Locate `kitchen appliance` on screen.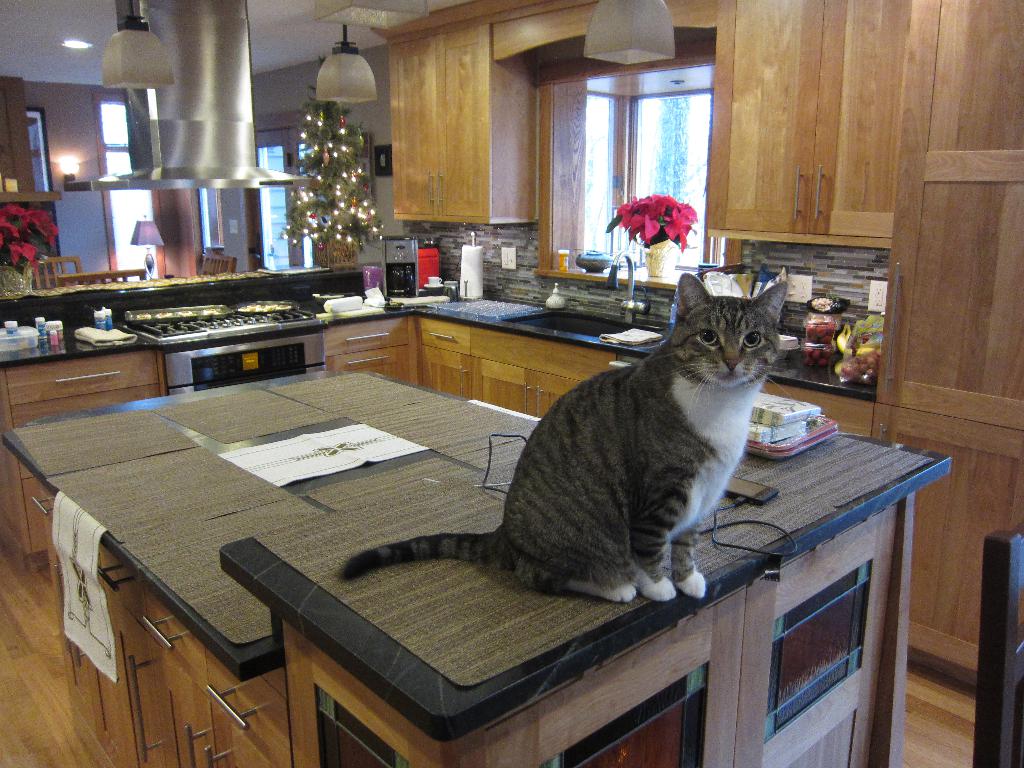
On screen at (x1=31, y1=316, x2=63, y2=354).
